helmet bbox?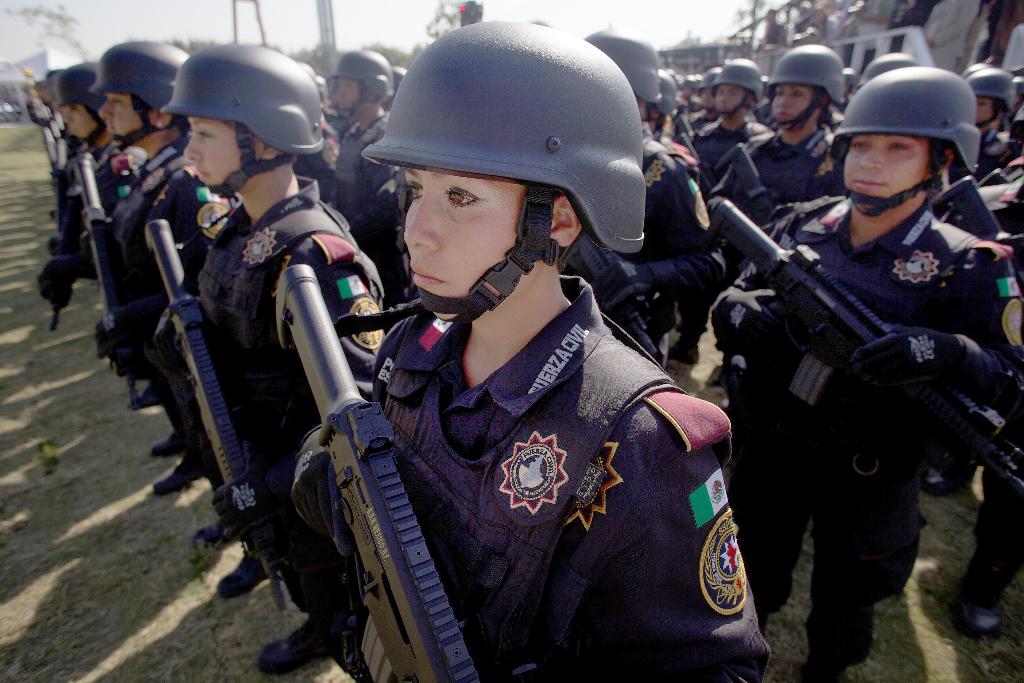
(41,71,58,95)
